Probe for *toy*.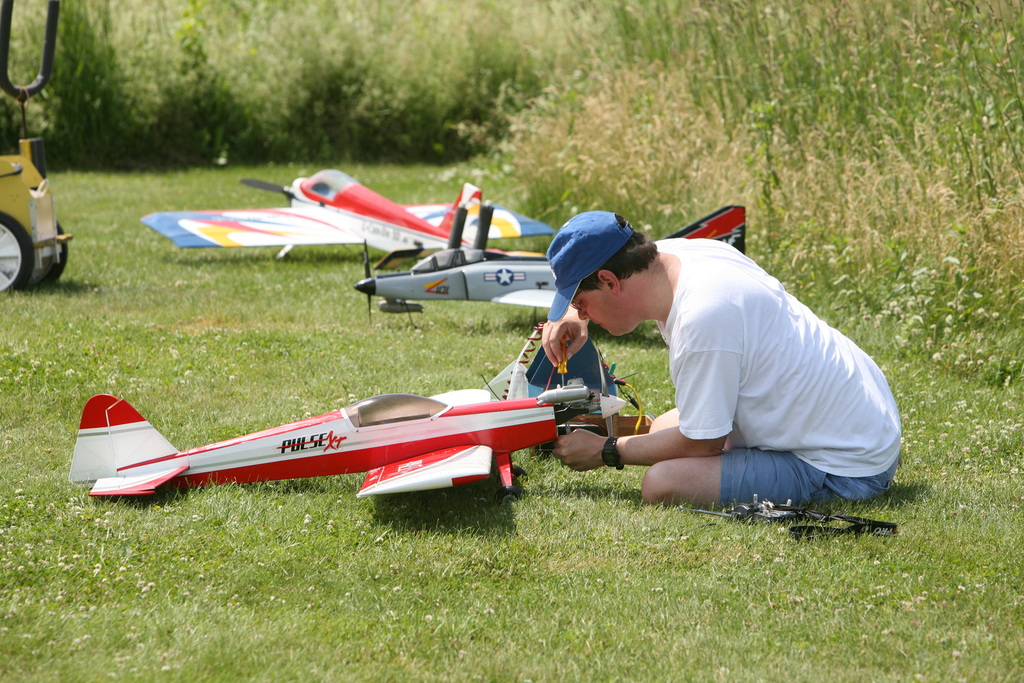
Probe result: box(142, 168, 557, 269).
